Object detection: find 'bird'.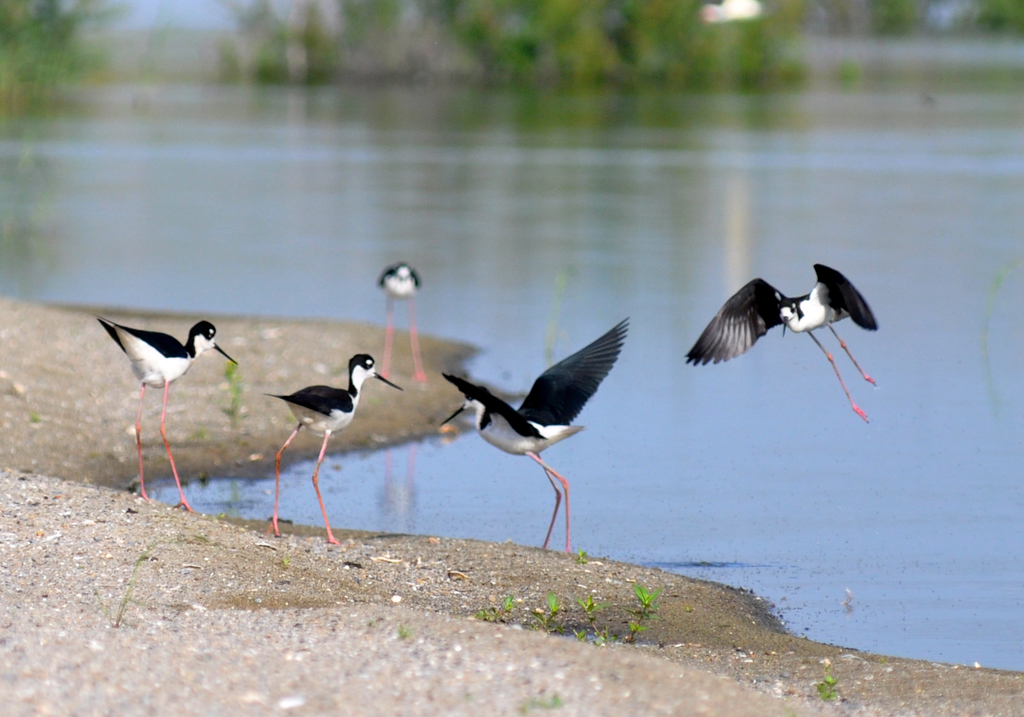
l=94, t=313, r=241, b=509.
